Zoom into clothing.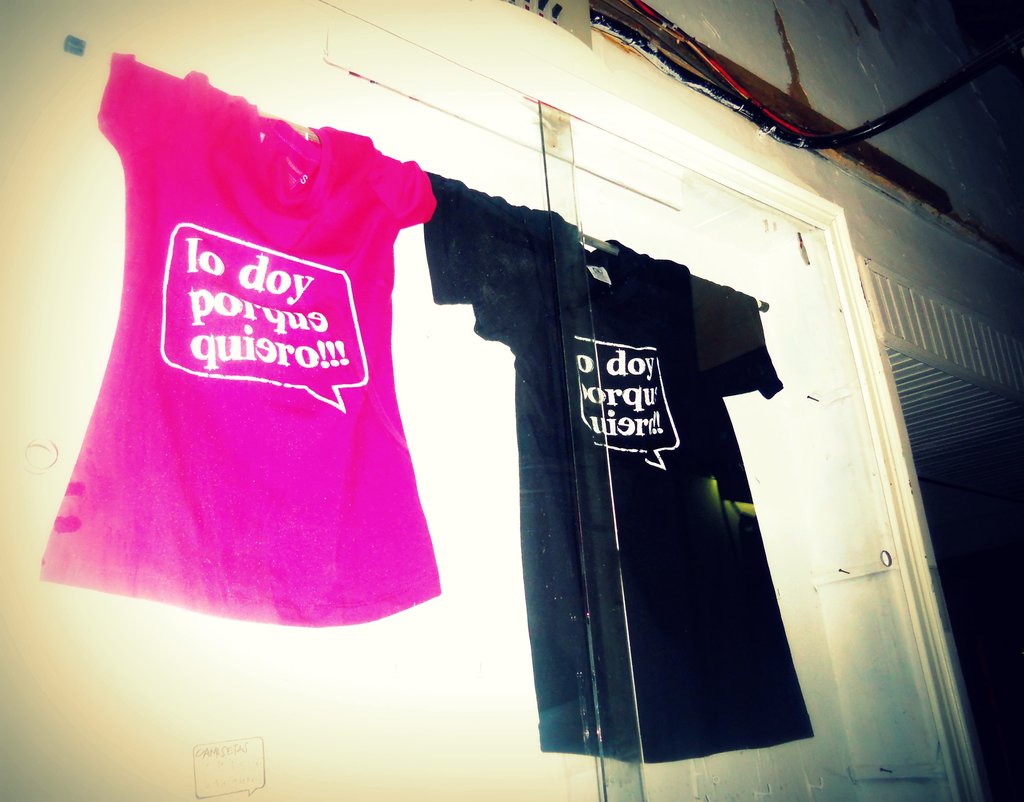
Zoom target: 428 174 780 772.
